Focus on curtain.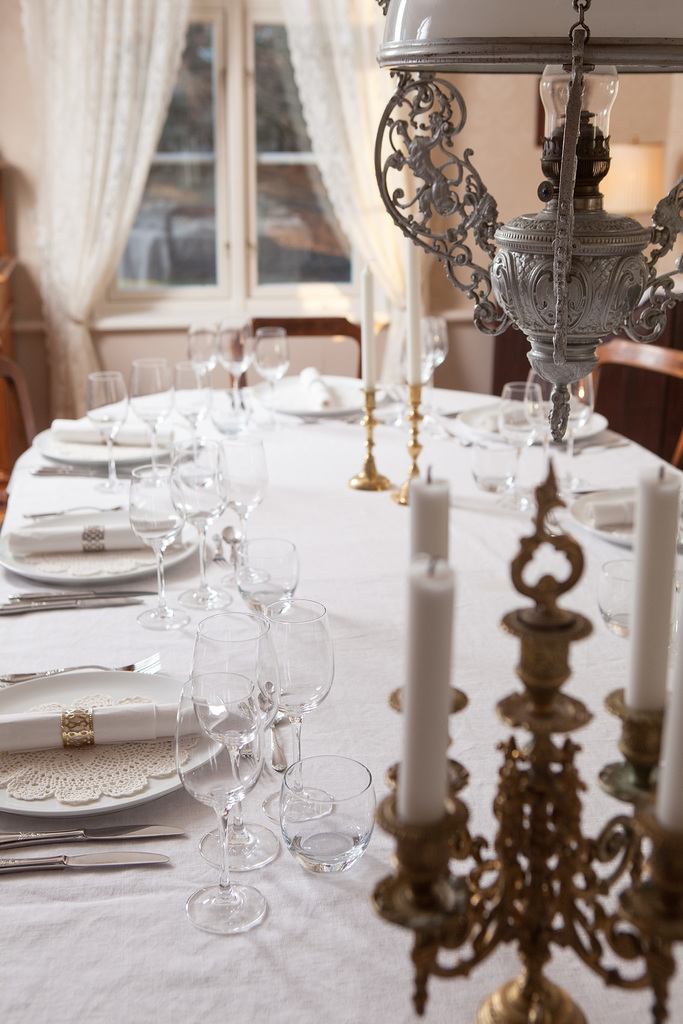
Focused at {"left": 262, "top": 0, "right": 425, "bottom": 403}.
